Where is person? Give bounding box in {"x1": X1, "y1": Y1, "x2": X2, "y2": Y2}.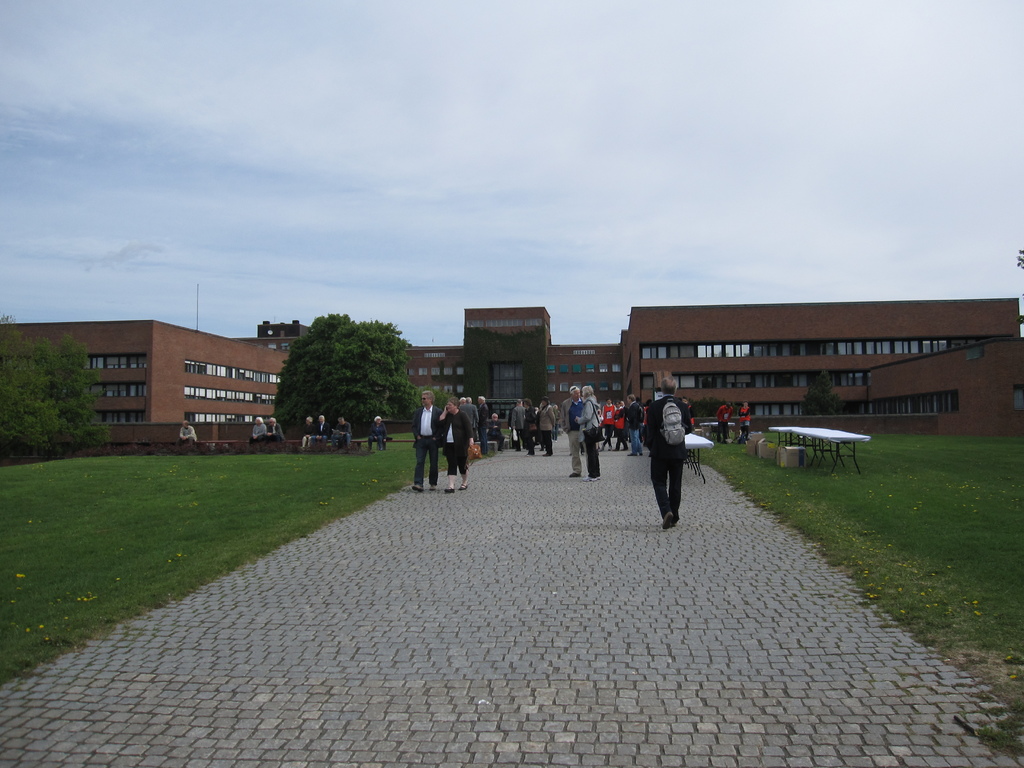
{"x1": 651, "y1": 401, "x2": 705, "y2": 532}.
